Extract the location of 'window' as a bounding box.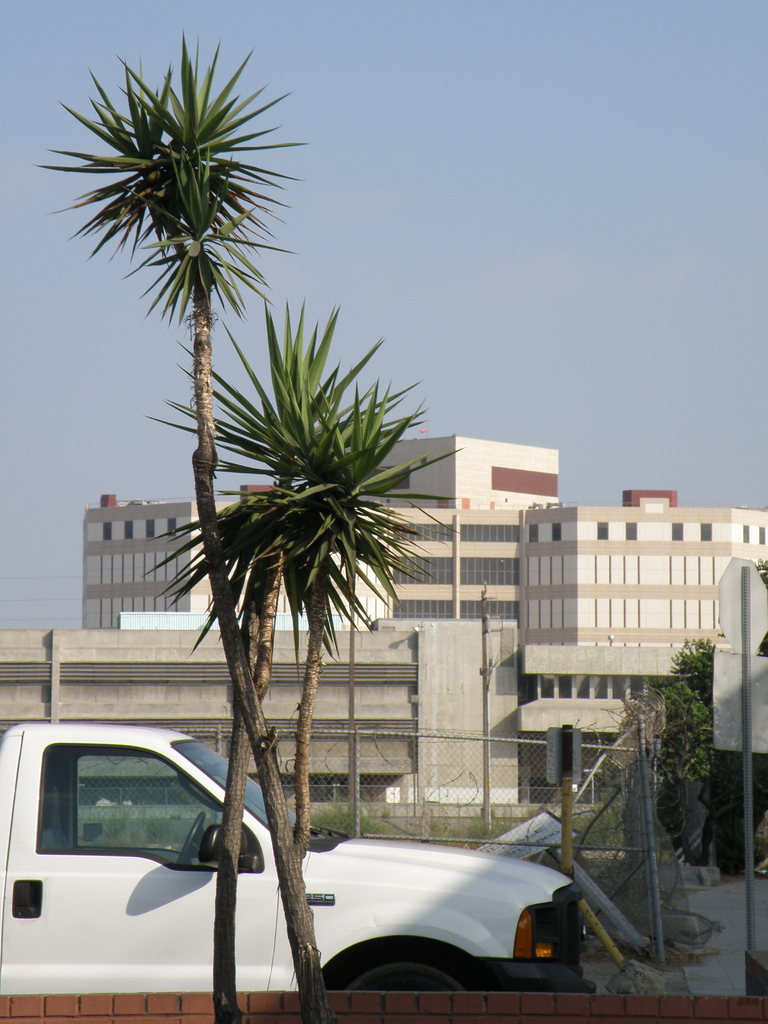
region(628, 675, 642, 701).
